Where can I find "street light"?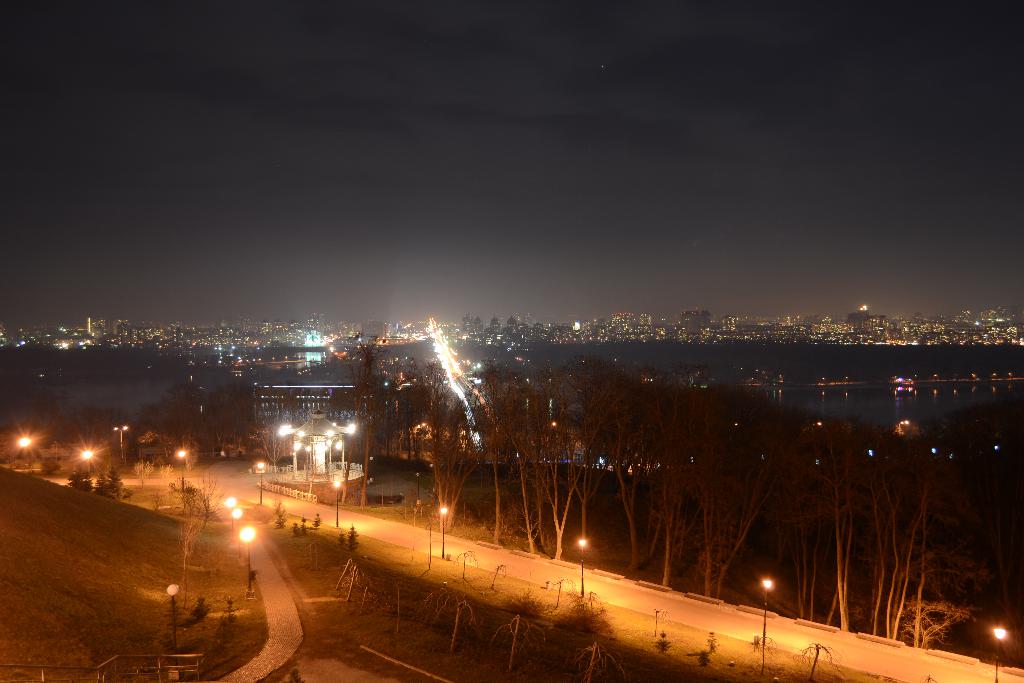
You can find it at [x1=253, y1=460, x2=266, y2=502].
